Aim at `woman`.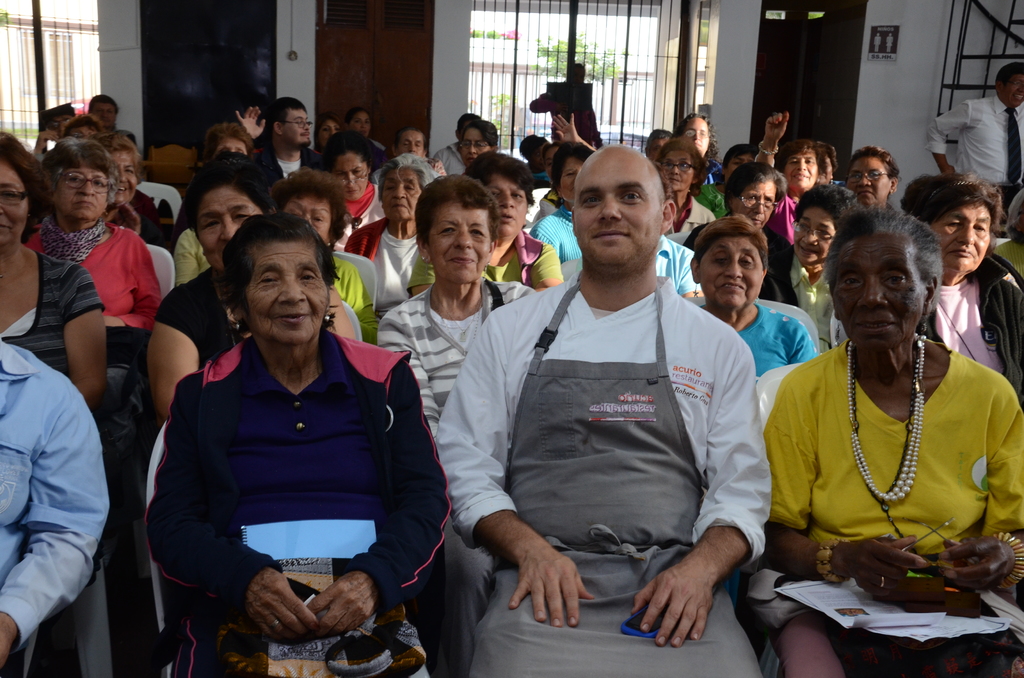
Aimed at <box>755,106,824,213</box>.
